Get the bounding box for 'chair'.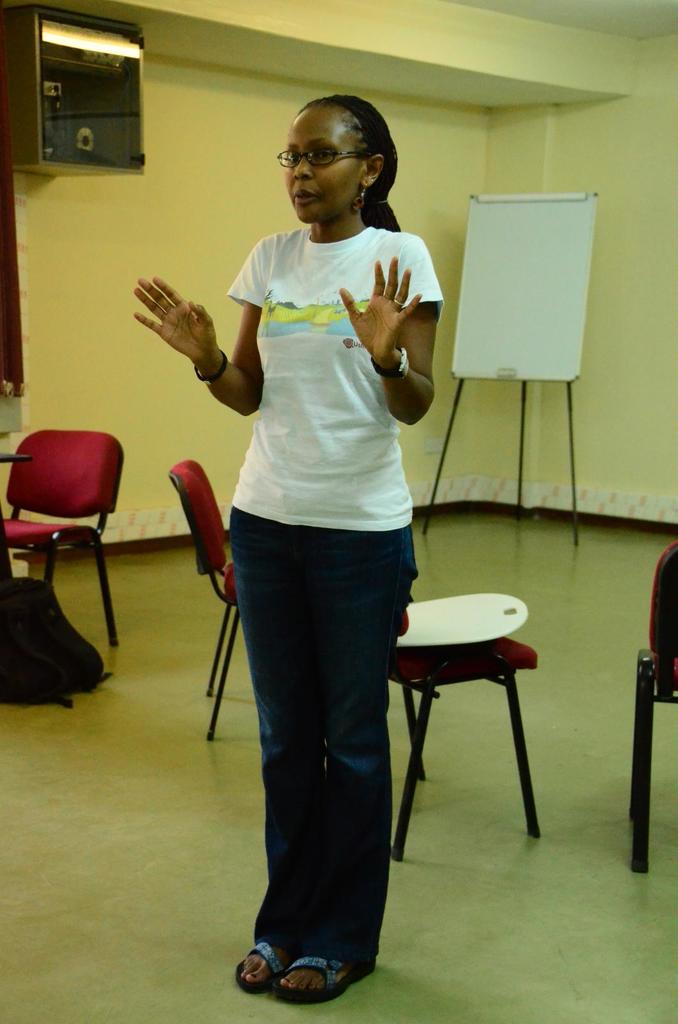
<bbox>0, 392, 131, 726</bbox>.
